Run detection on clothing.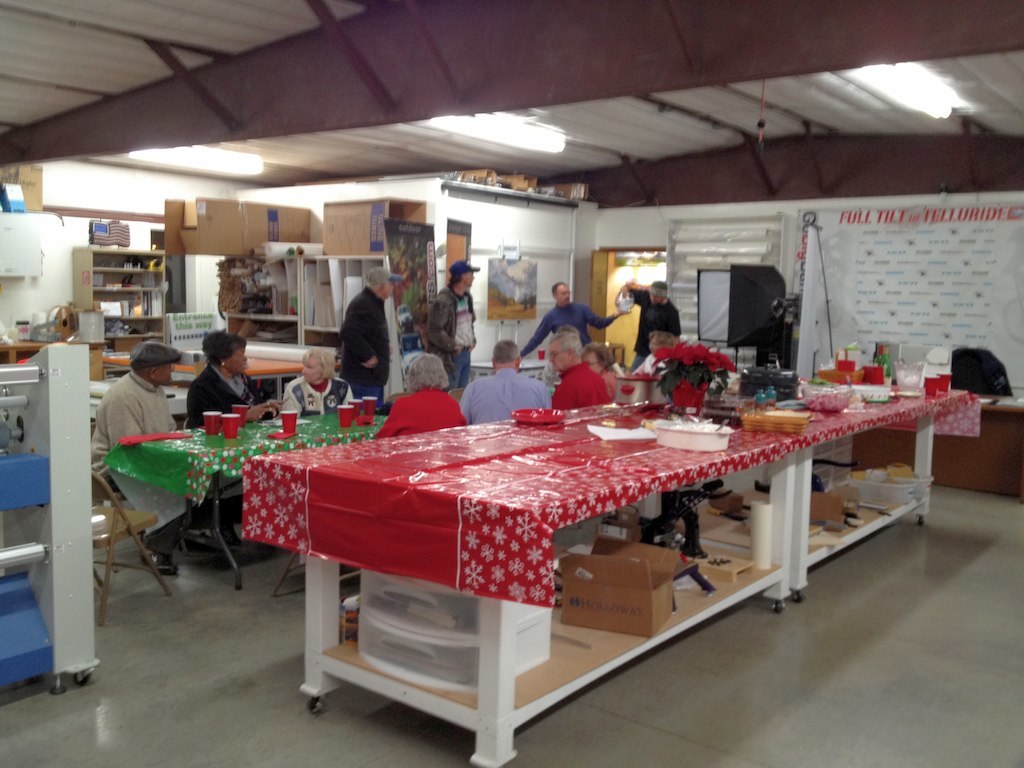
Result: {"x1": 190, "y1": 365, "x2": 261, "y2": 520}.
